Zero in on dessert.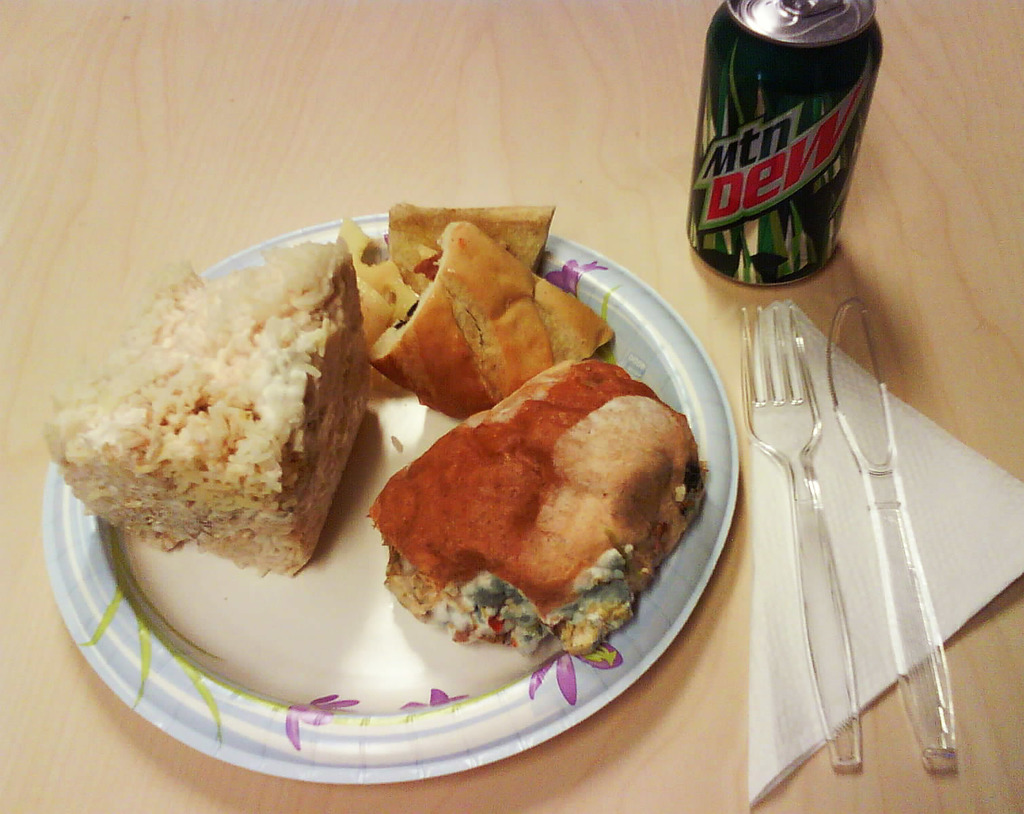
Zeroed in: box=[50, 222, 393, 608].
